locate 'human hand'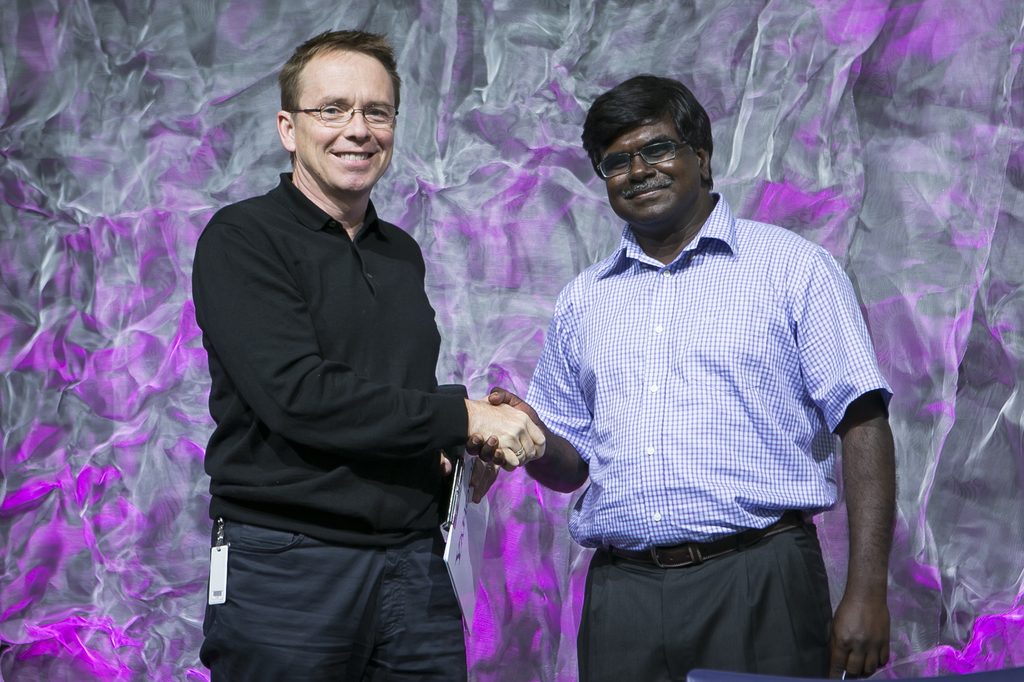
x1=826 y1=597 x2=893 y2=681
